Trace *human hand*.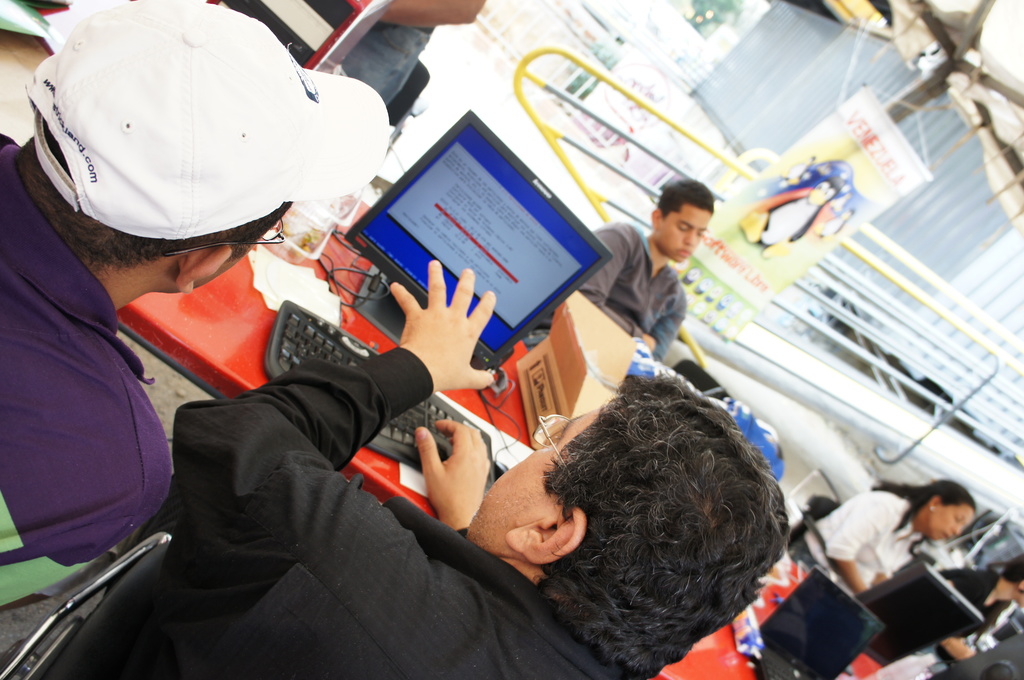
Traced to 392, 257, 506, 386.
